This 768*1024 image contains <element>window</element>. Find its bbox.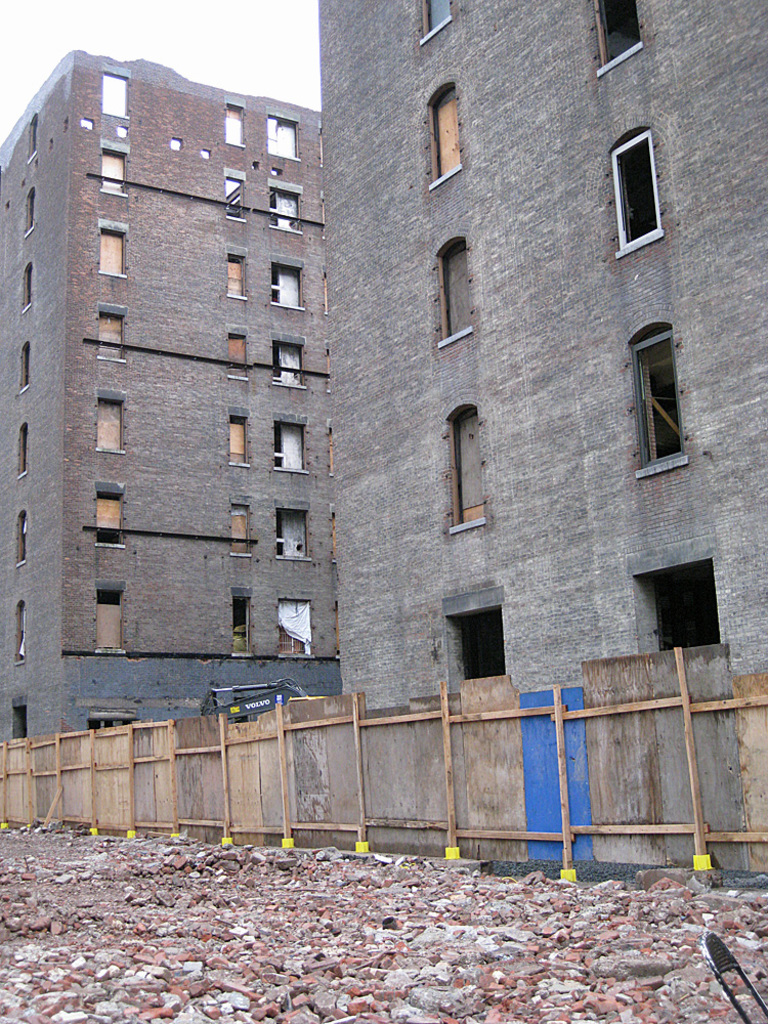
bbox(226, 329, 253, 380).
